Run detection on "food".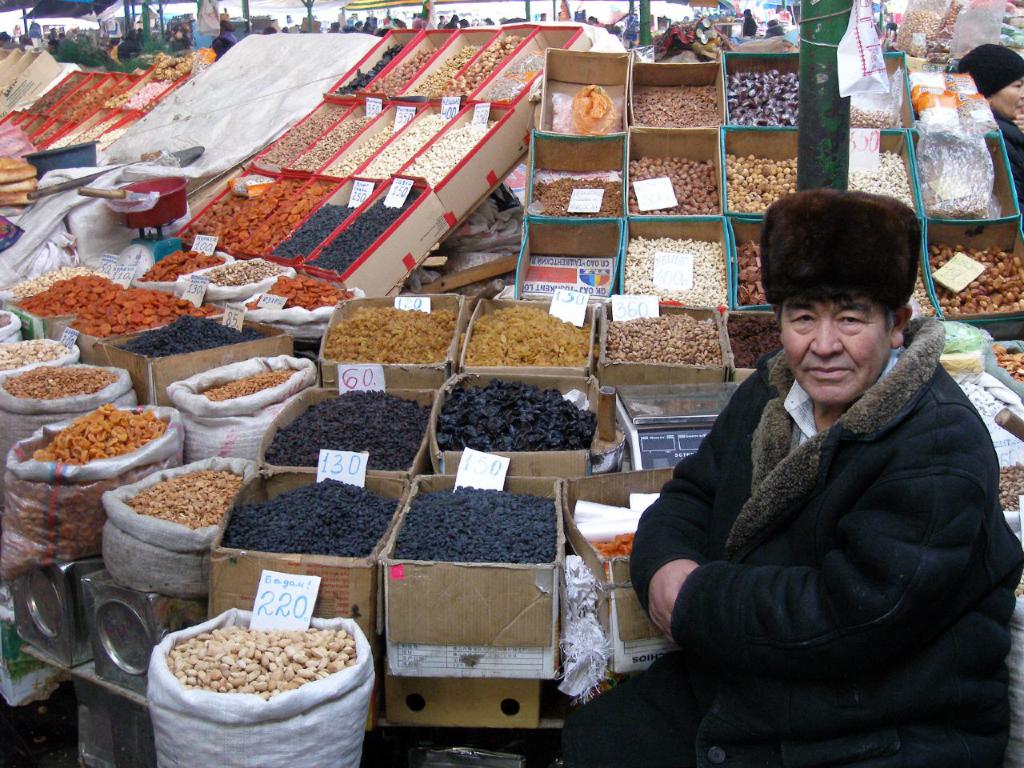
Result: 399,117,495,191.
